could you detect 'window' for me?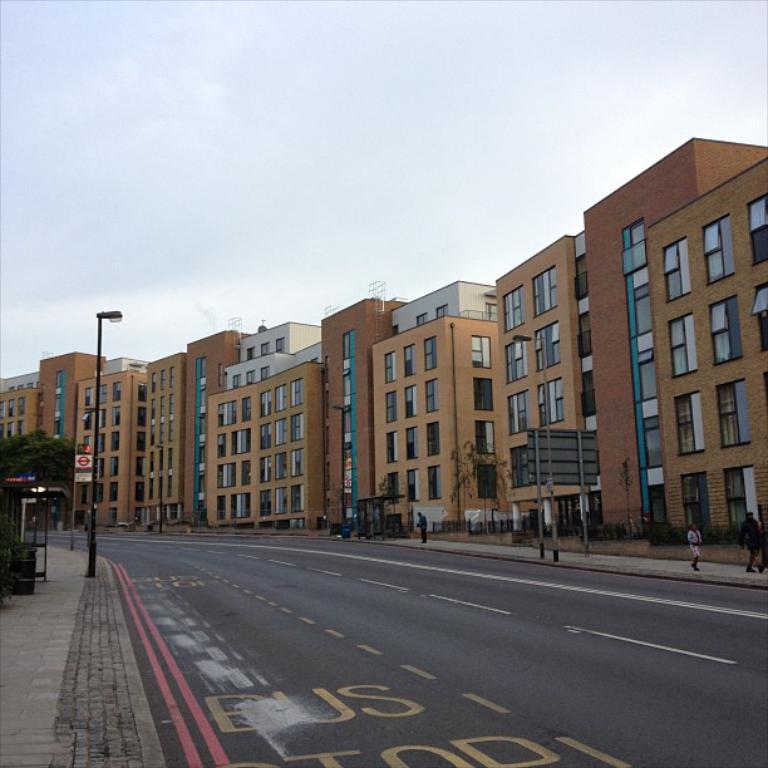
Detection result: <box>113,454,119,473</box>.
